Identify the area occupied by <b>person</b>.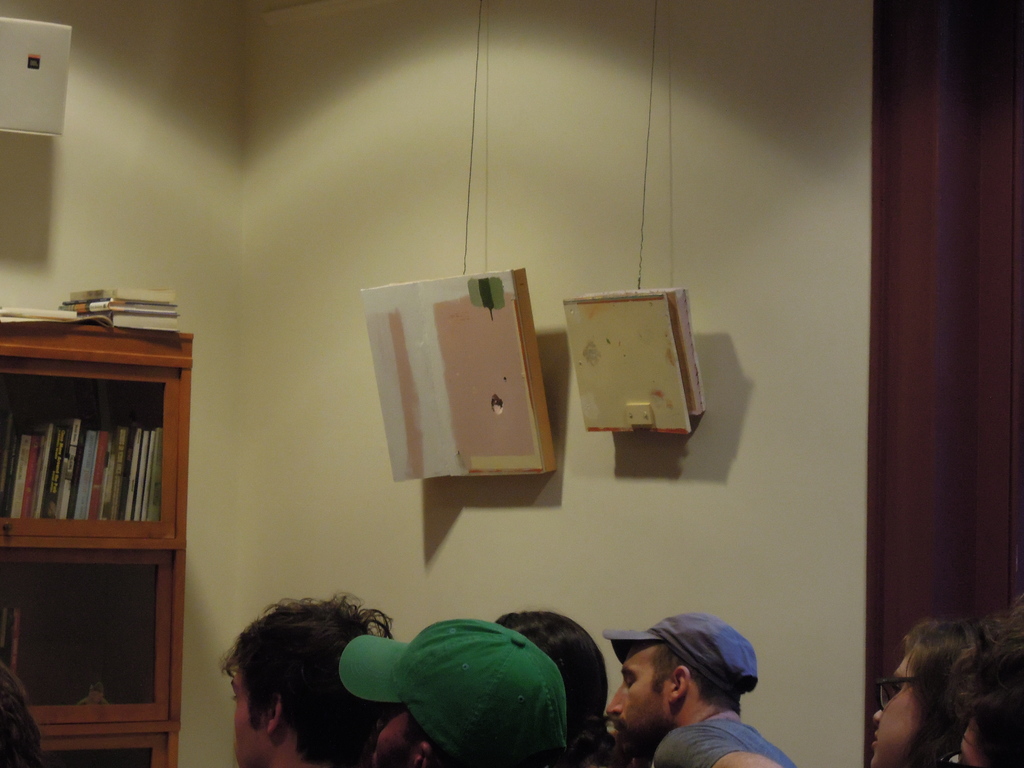
Area: pyautogui.locateOnScreen(219, 581, 403, 767).
